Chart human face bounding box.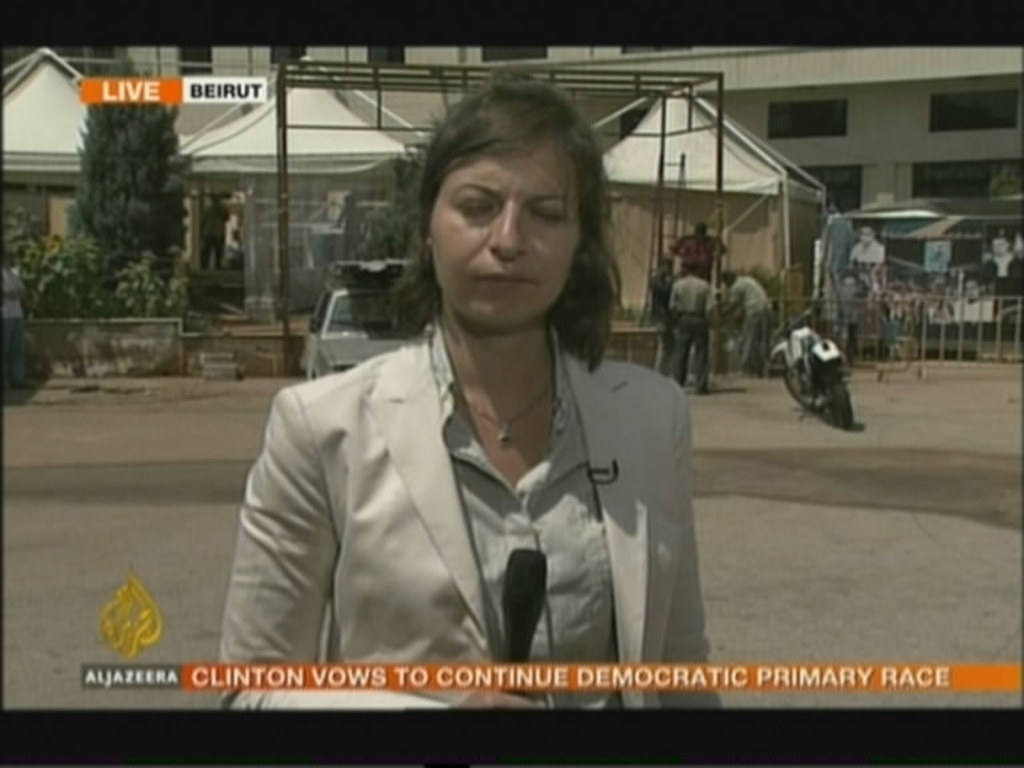
Charted: region(432, 149, 579, 323).
